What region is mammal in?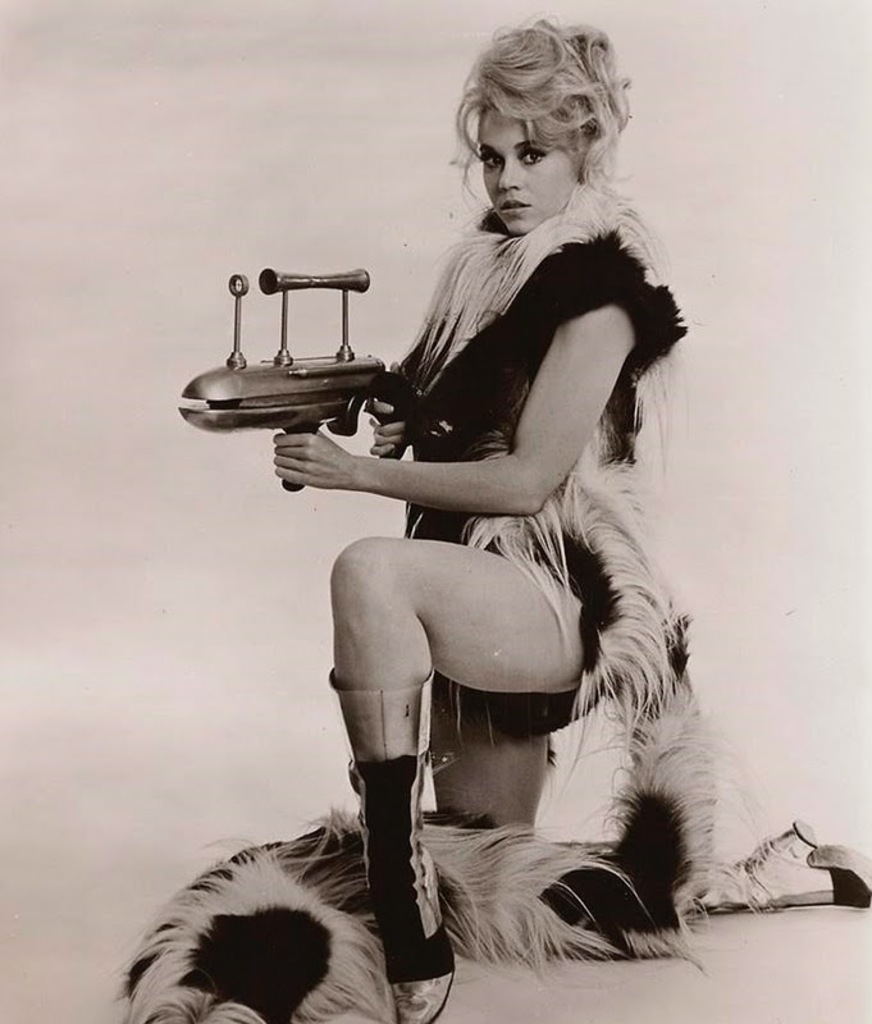
left=123, top=0, right=871, bottom=1023.
